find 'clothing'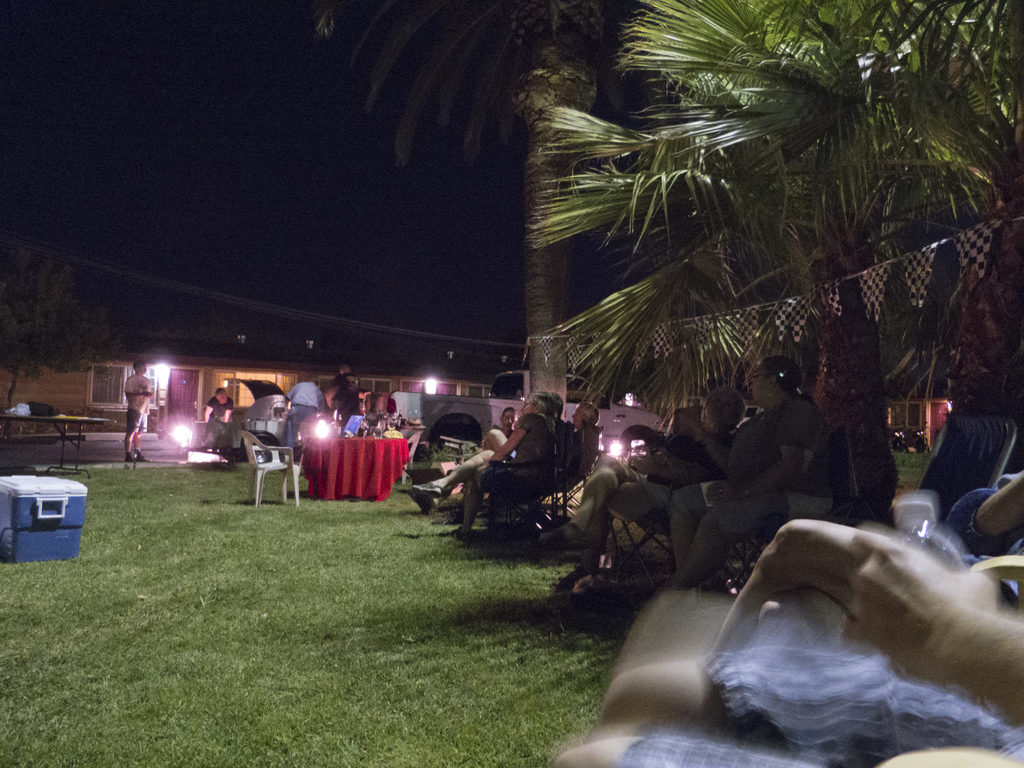
[x1=616, y1=636, x2=1023, y2=767]
